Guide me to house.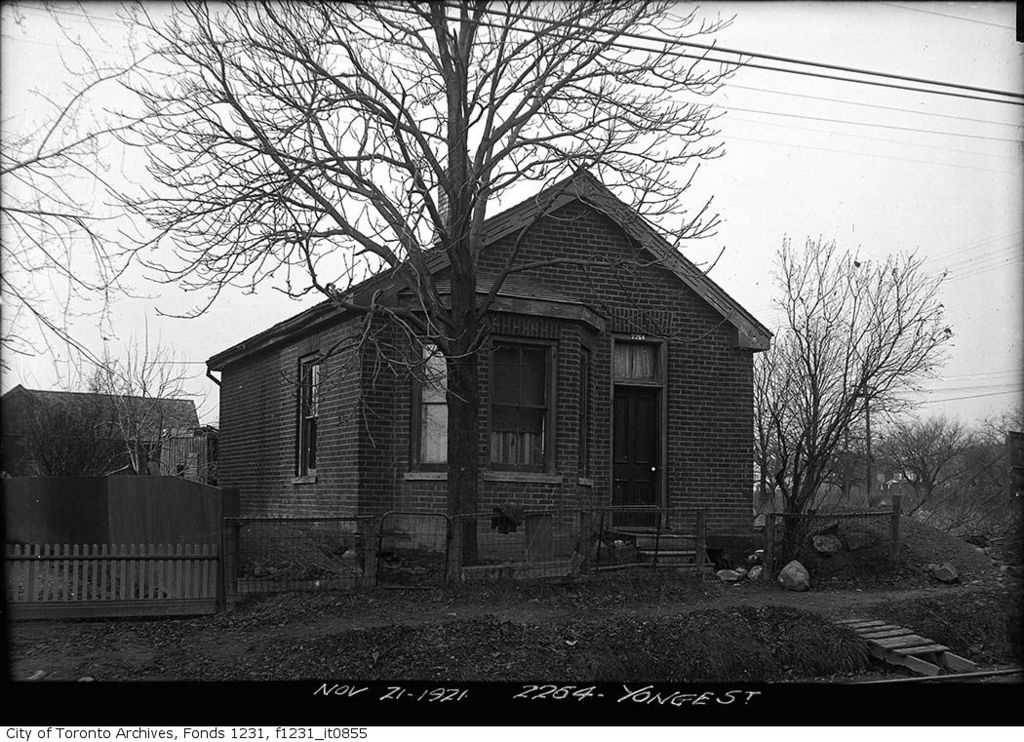
Guidance: (left=0, top=381, right=214, bottom=478).
